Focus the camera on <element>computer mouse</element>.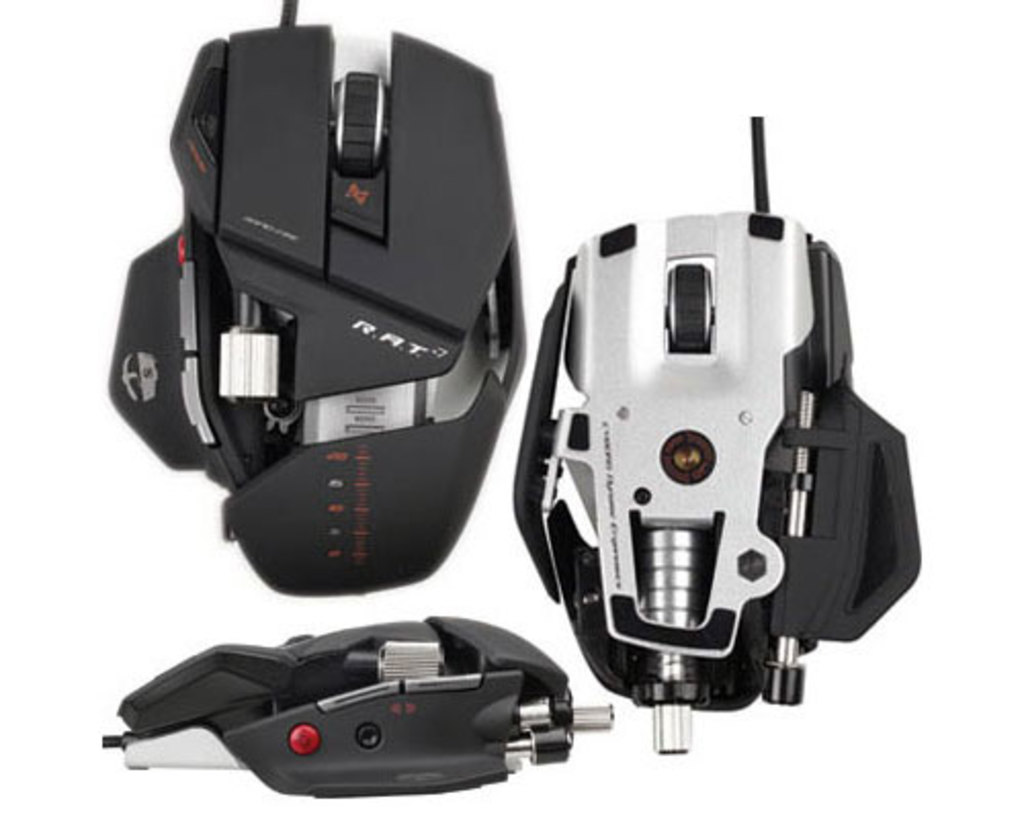
Focus region: (106,27,530,596).
